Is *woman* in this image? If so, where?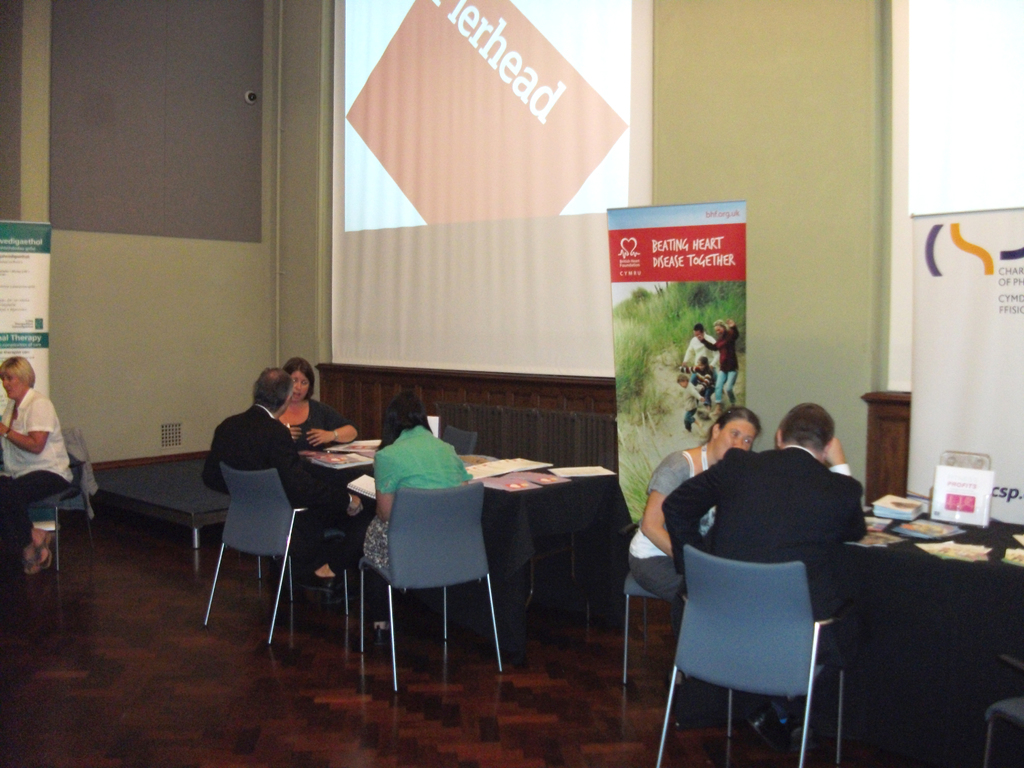
Yes, at <region>620, 404, 761, 595</region>.
